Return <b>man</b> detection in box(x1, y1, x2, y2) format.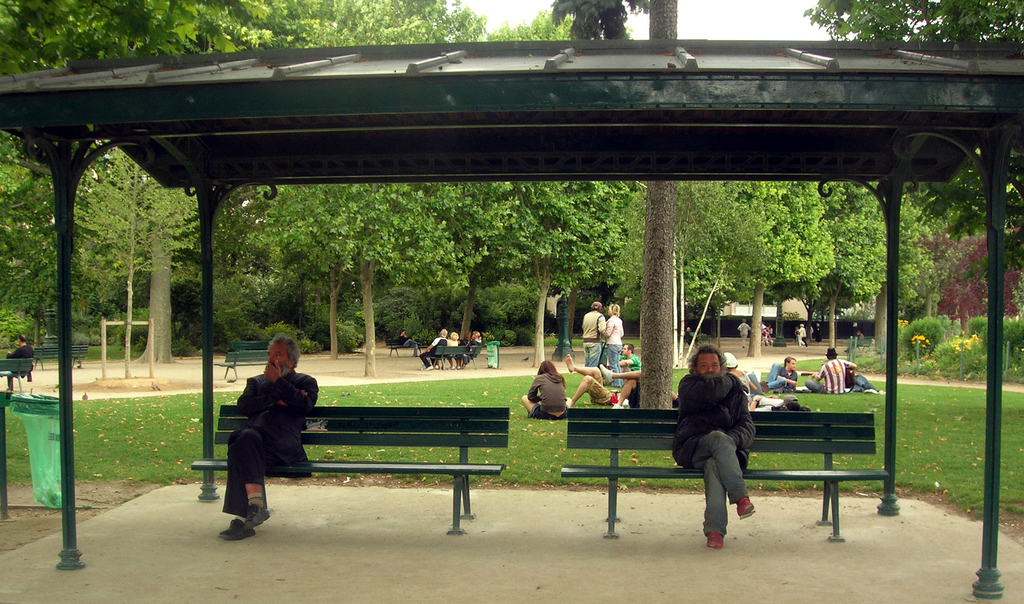
box(6, 333, 33, 391).
